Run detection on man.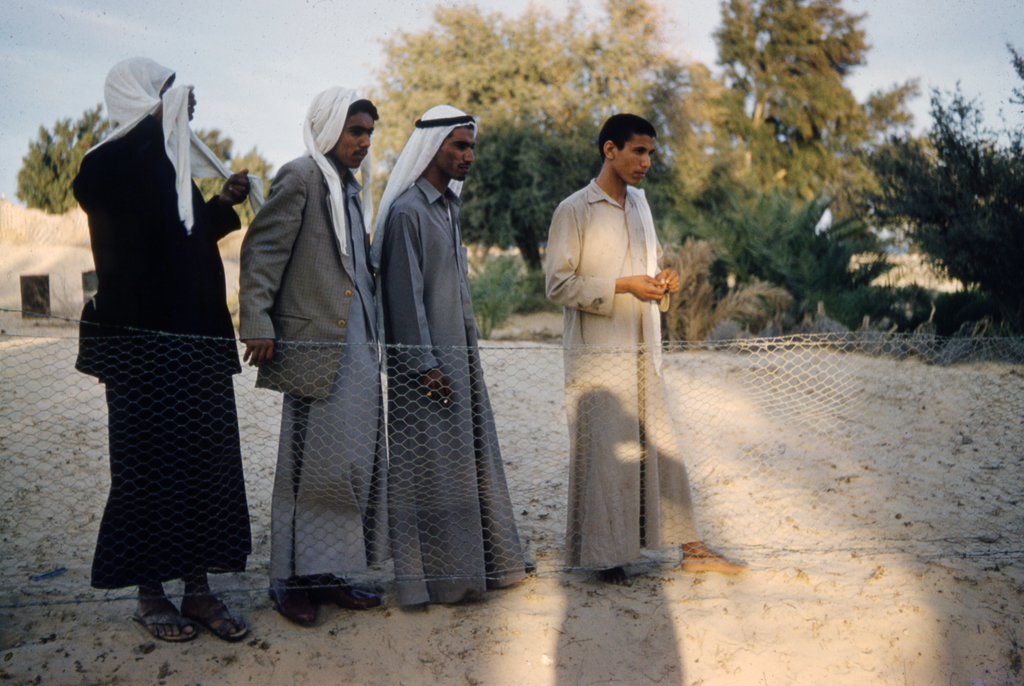
Result: BBox(237, 84, 388, 625).
